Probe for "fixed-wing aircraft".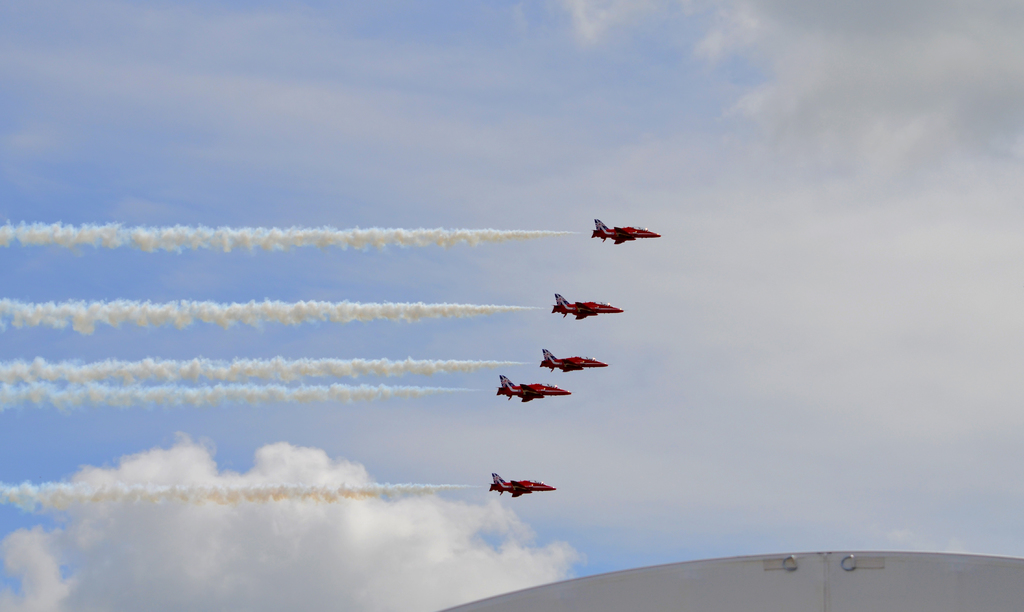
Probe result: x1=592 y1=214 x2=658 y2=247.
